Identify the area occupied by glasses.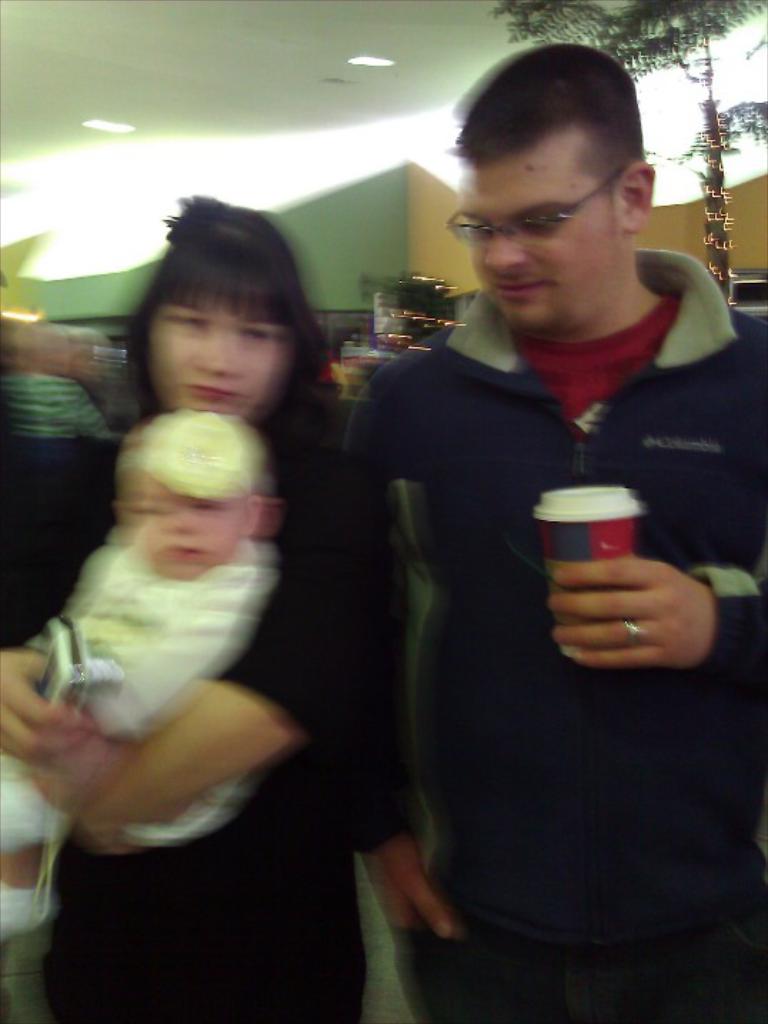
Area: 461,186,630,239.
